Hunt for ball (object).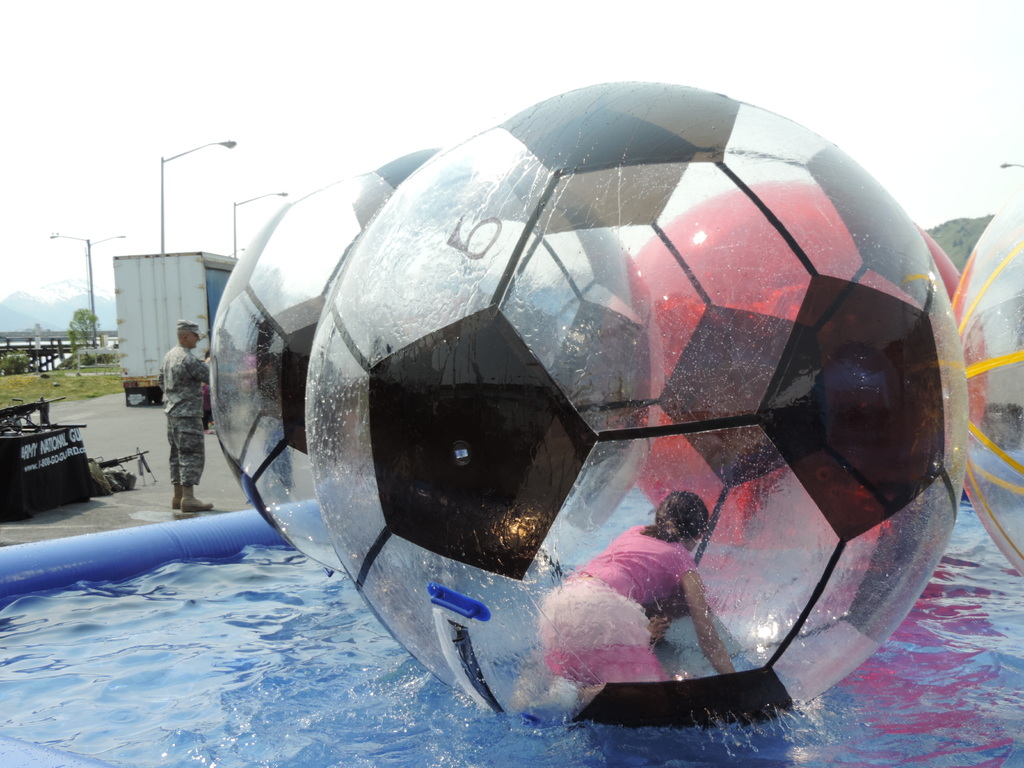
Hunted down at pyautogui.locateOnScreen(948, 189, 1023, 577).
